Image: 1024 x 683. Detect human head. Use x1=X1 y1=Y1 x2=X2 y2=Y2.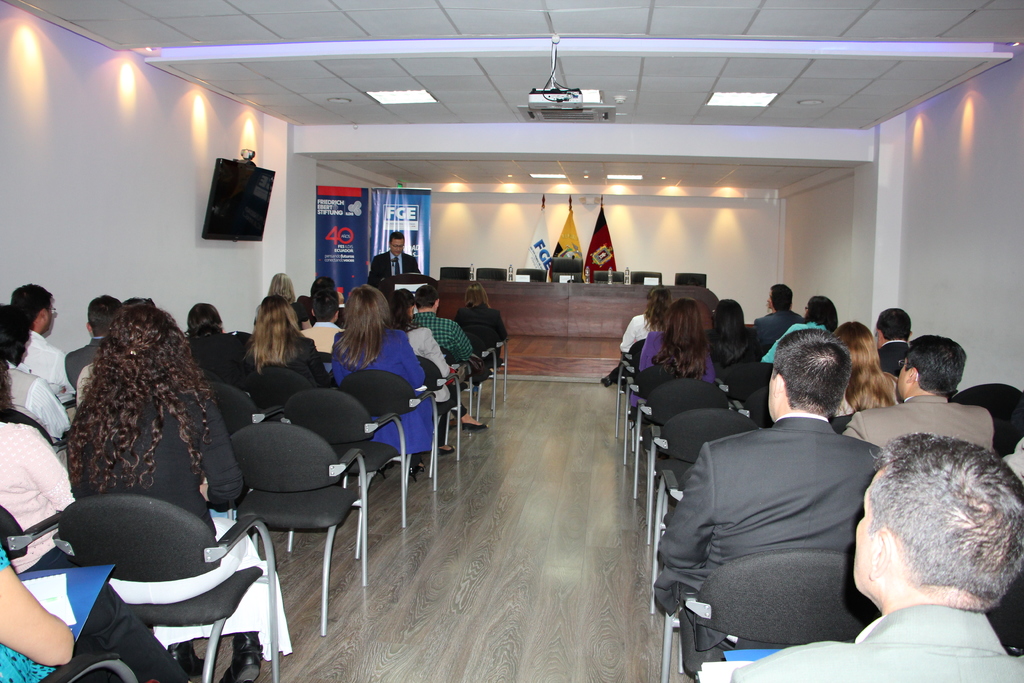
x1=897 y1=333 x2=967 y2=400.
